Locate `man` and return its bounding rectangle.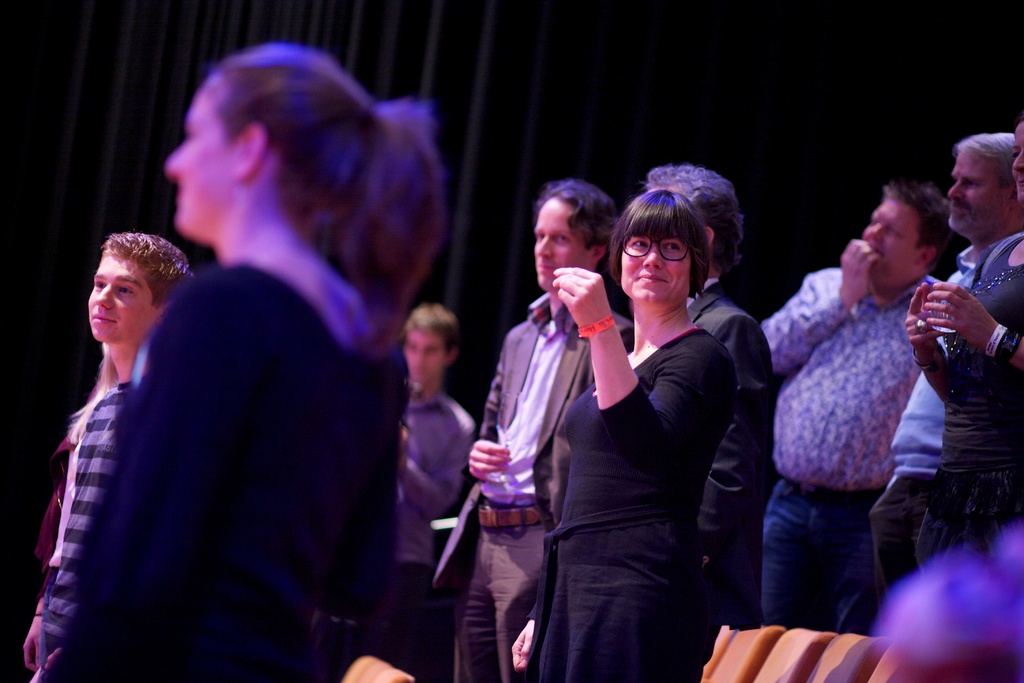
select_region(868, 129, 1023, 617).
